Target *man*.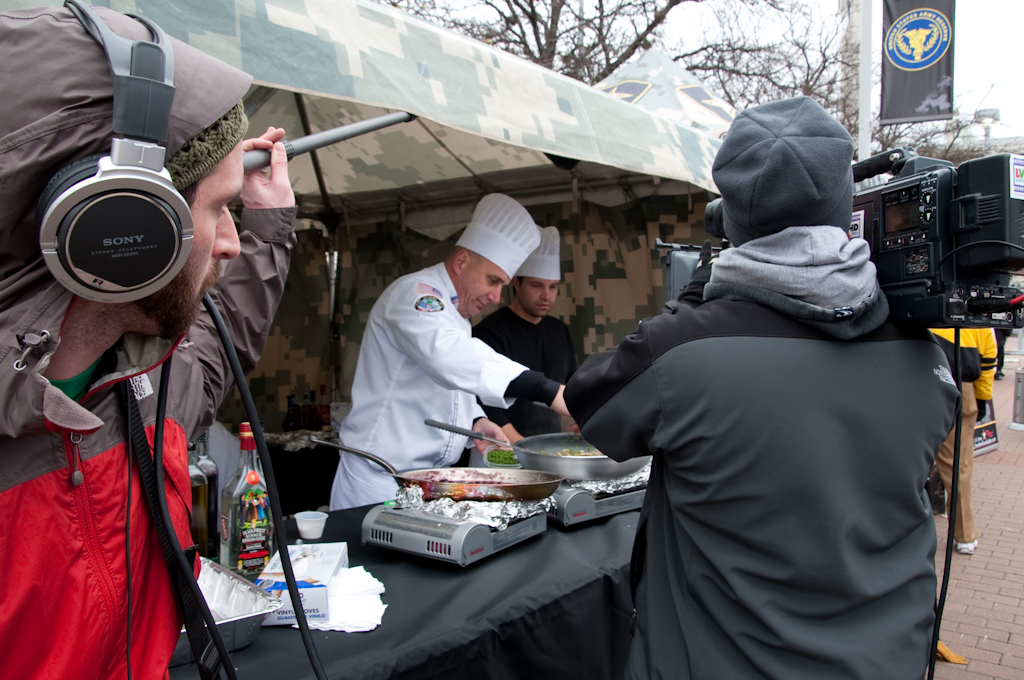
Target region: box(988, 327, 1012, 380).
